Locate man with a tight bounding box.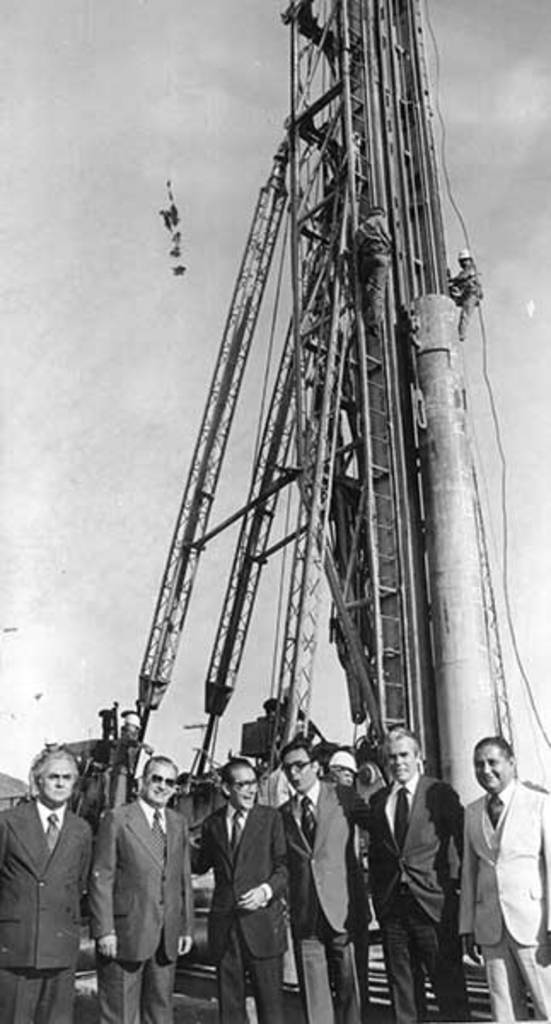
Rect(275, 741, 372, 1022).
